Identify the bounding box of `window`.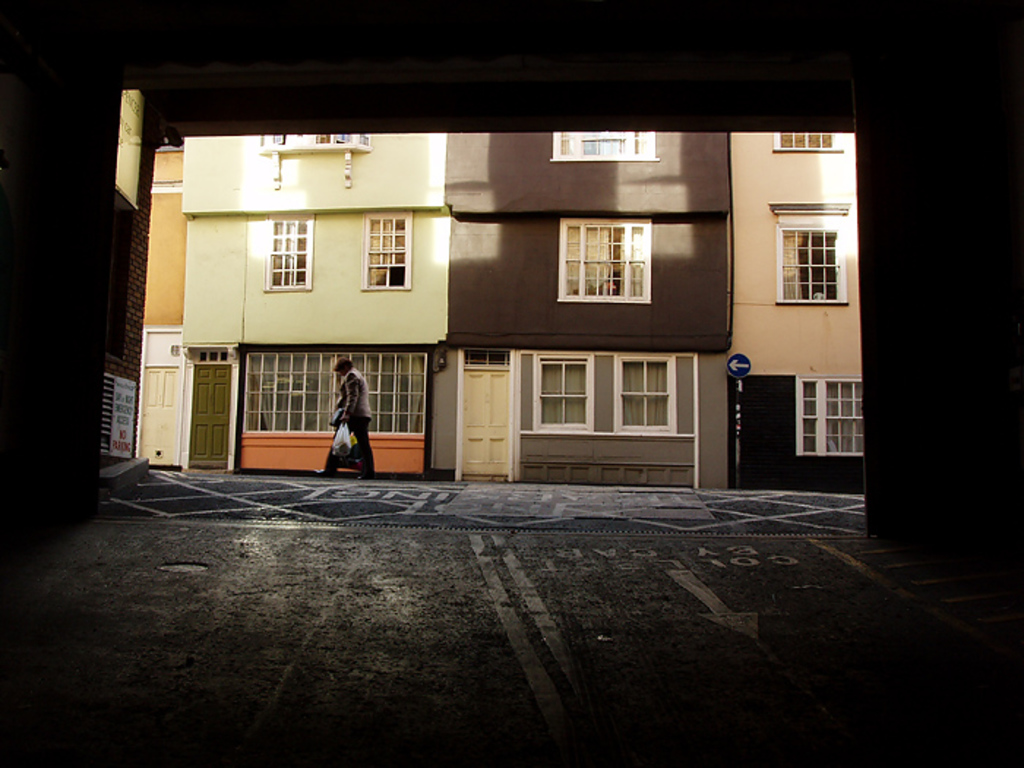
rect(269, 110, 370, 148).
